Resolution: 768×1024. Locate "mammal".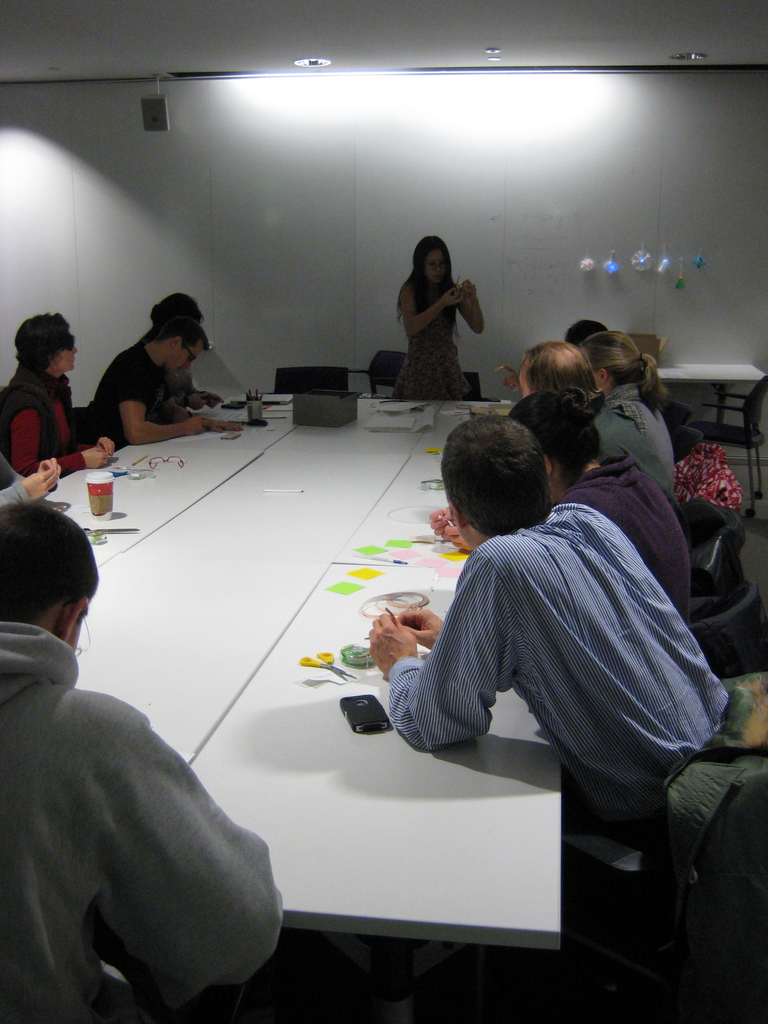
l=508, t=393, r=686, b=624.
